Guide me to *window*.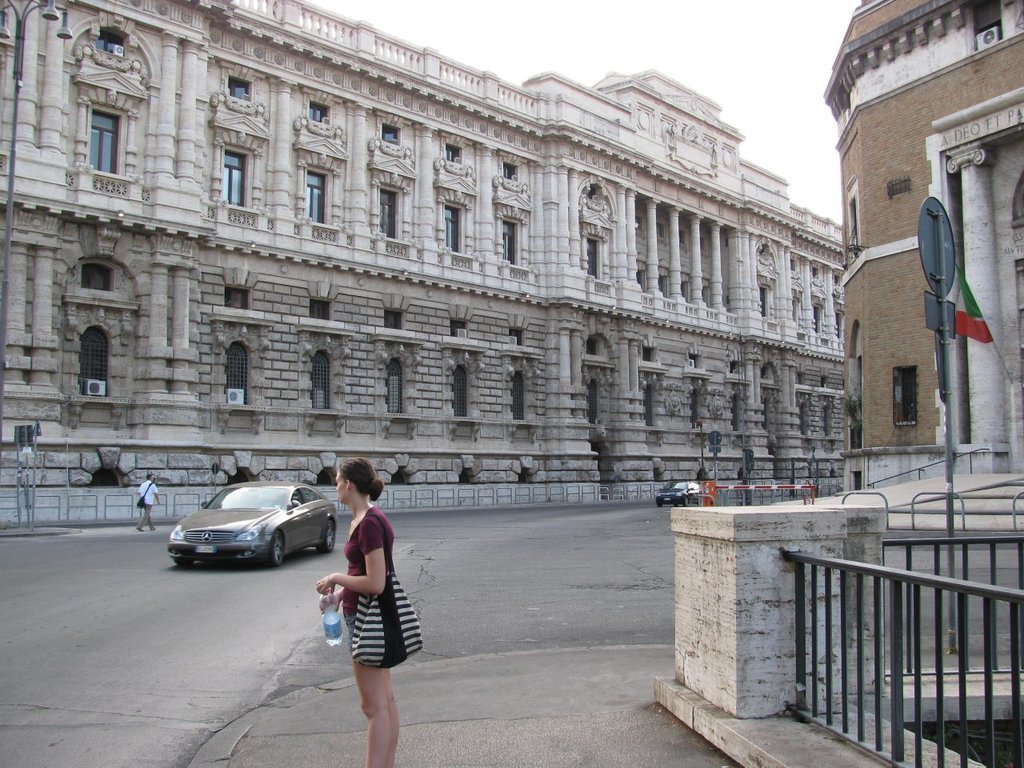
Guidance: 222,150,242,208.
